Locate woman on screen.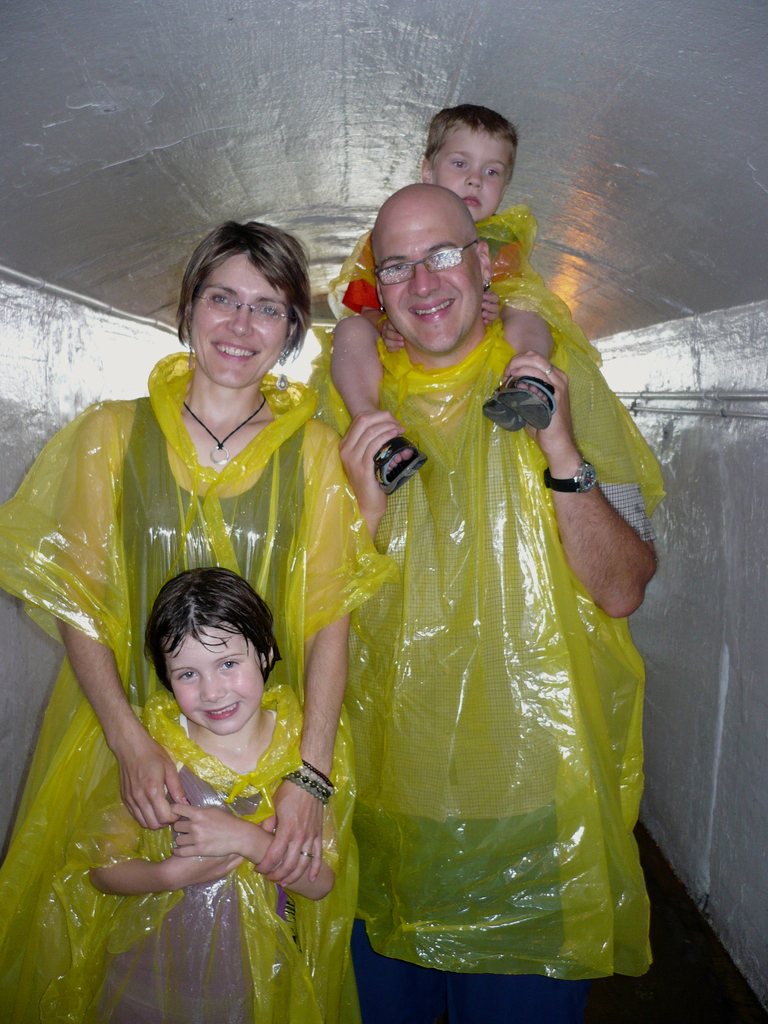
On screen at [x1=0, y1=222, x2=392, y2=1023].
